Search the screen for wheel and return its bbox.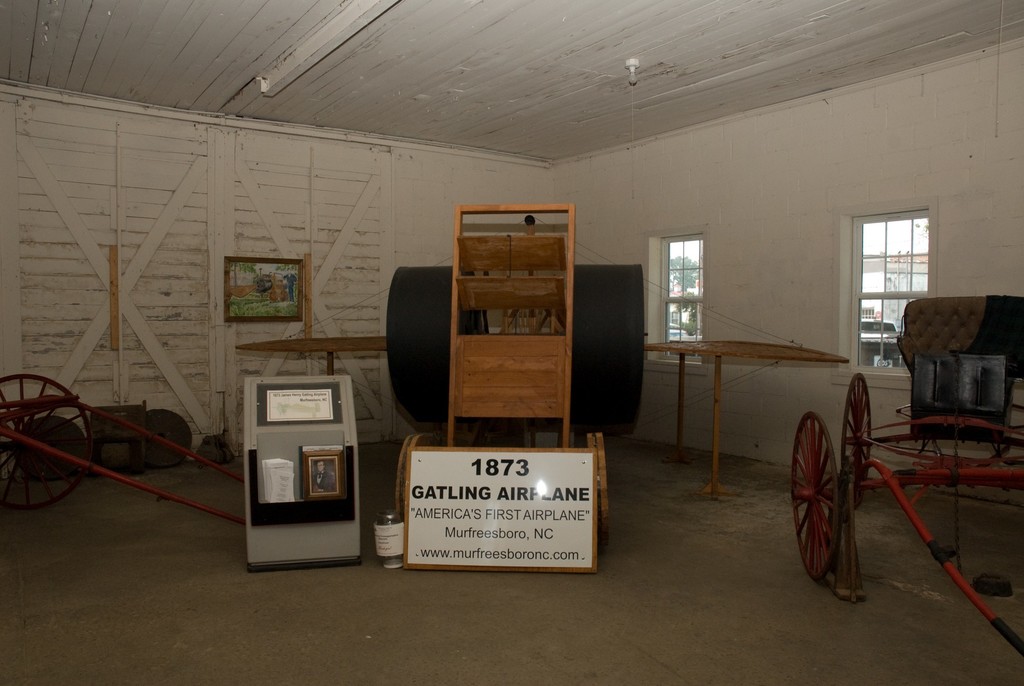
Found: (x1=0, y1=374, x2=90, y2=510).
